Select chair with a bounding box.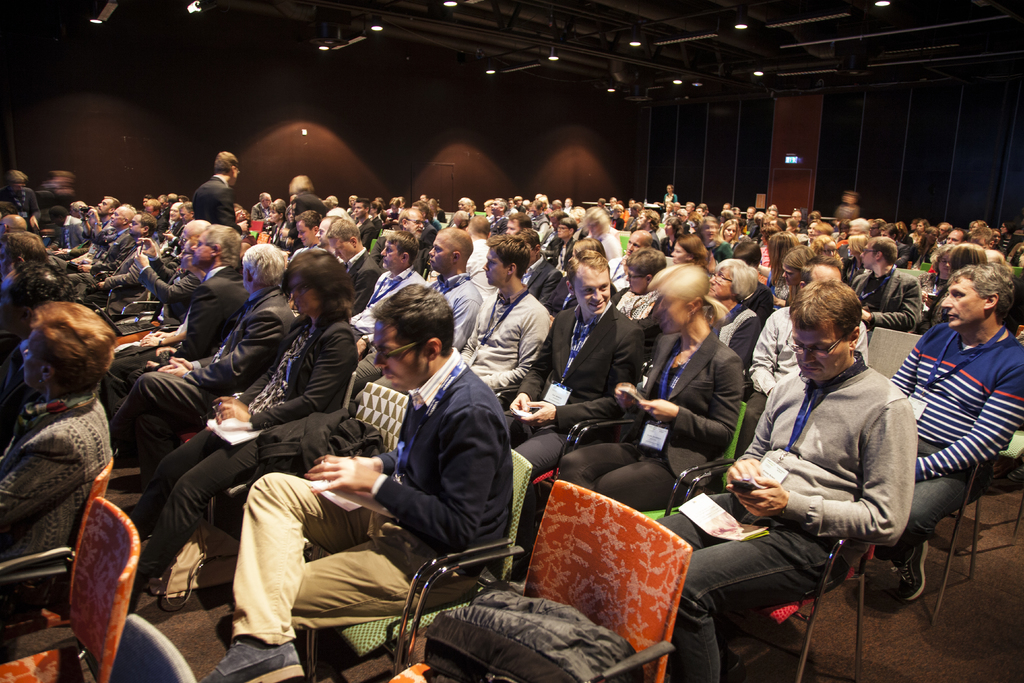
(392,475,691,682).
